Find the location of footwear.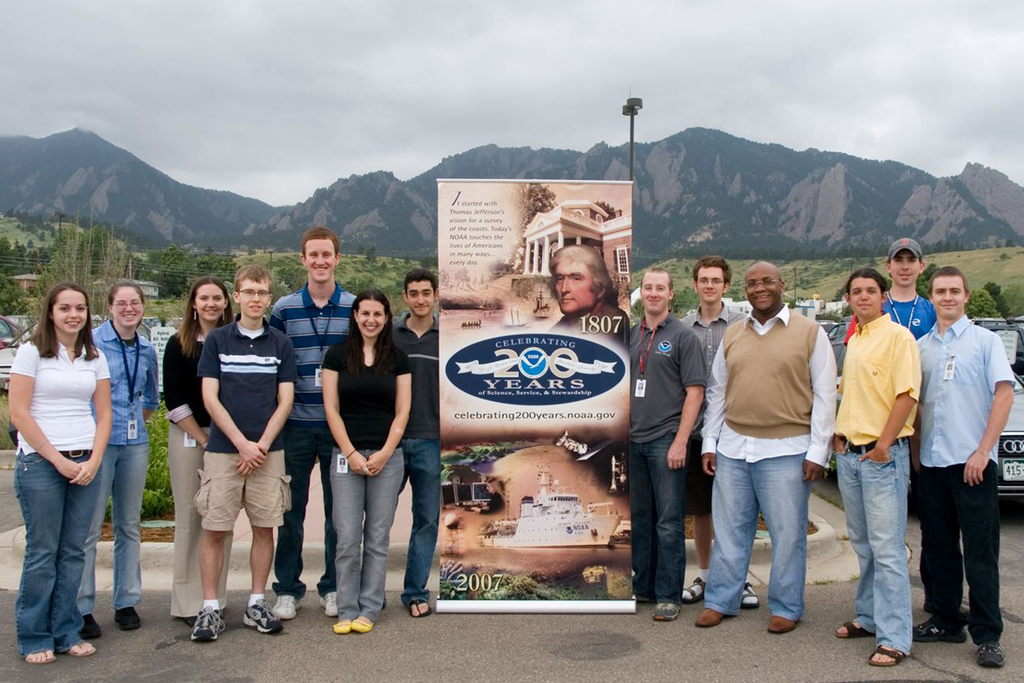
Location: {"left": 835, "top": 619, "right": 878, "bottom": 641}.
